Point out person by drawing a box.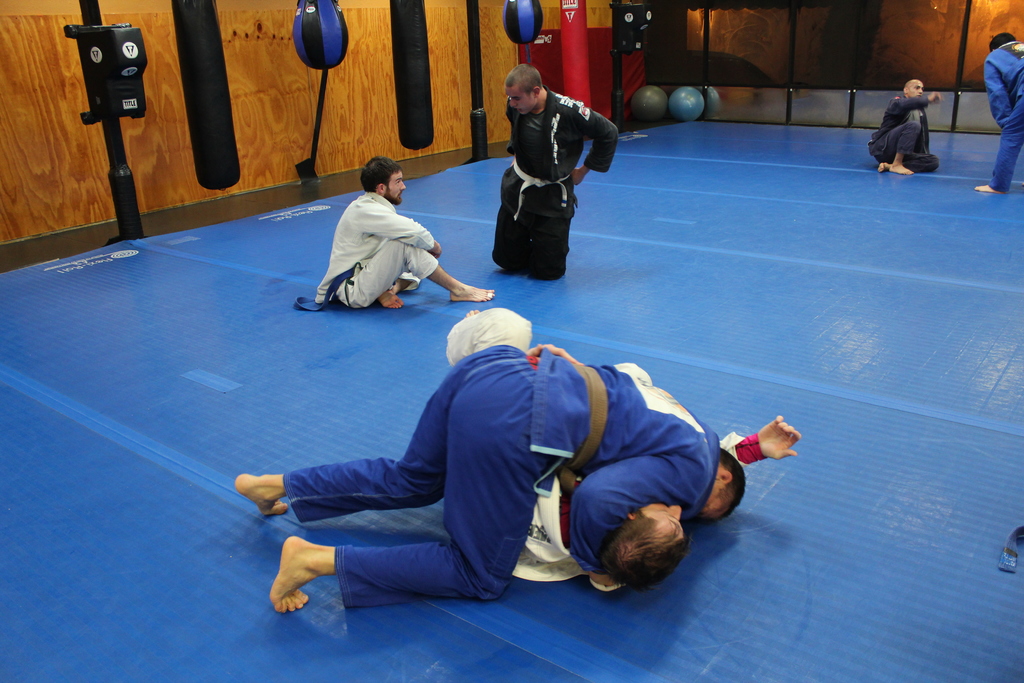
select_region(495, 68, 615, 277).
